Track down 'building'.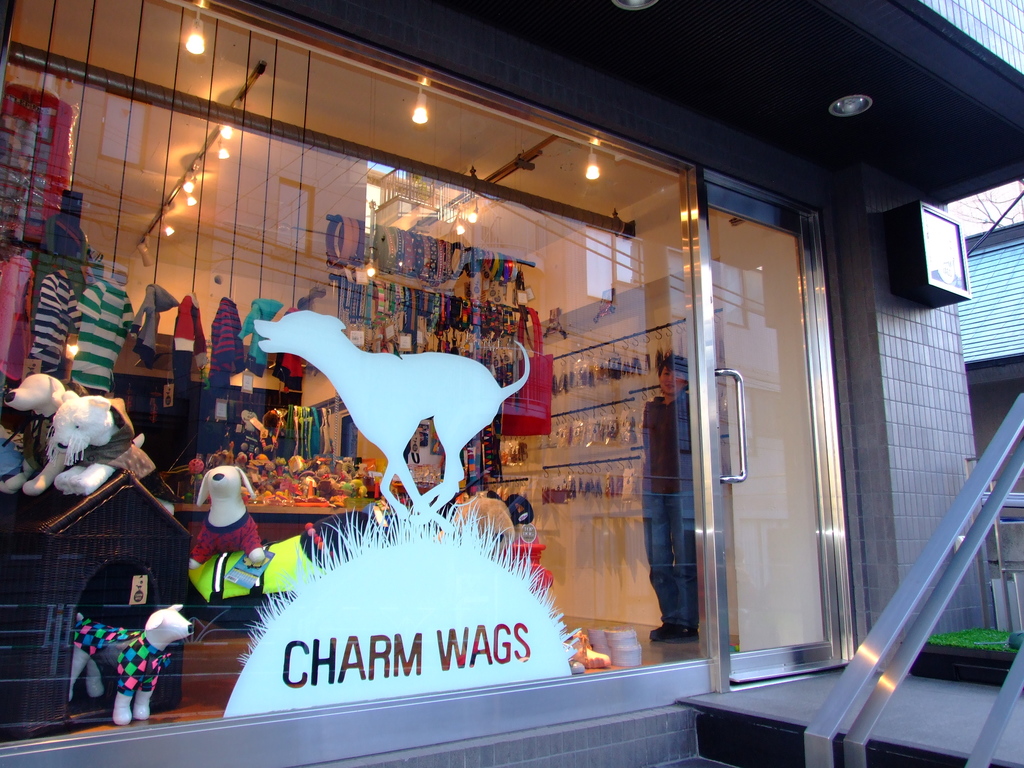
Tracked to region(0, 0, 1023, 767).
